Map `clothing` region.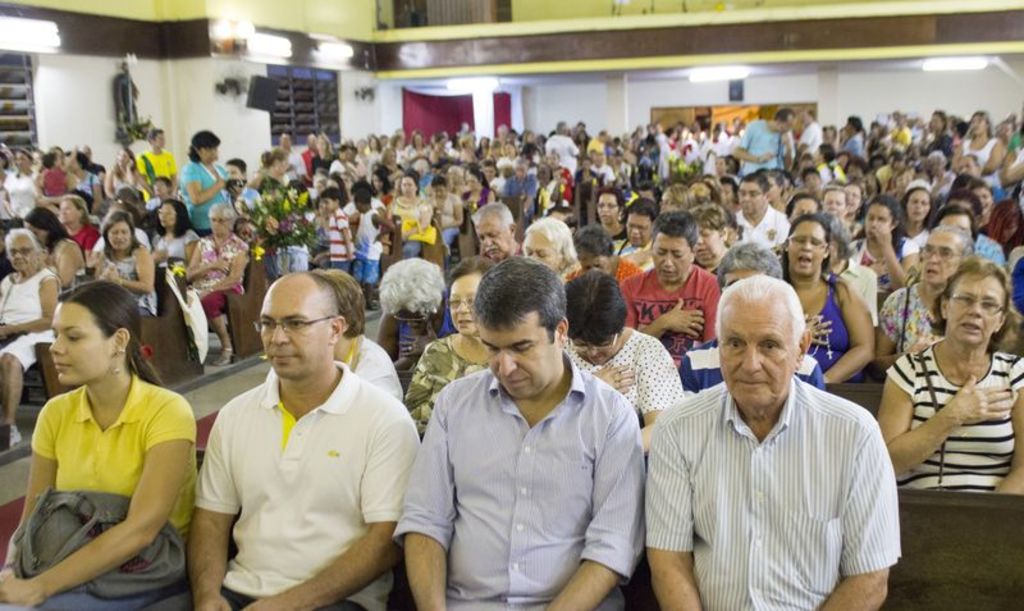
Mapped to l=617, t=263, r=714, b=347.
